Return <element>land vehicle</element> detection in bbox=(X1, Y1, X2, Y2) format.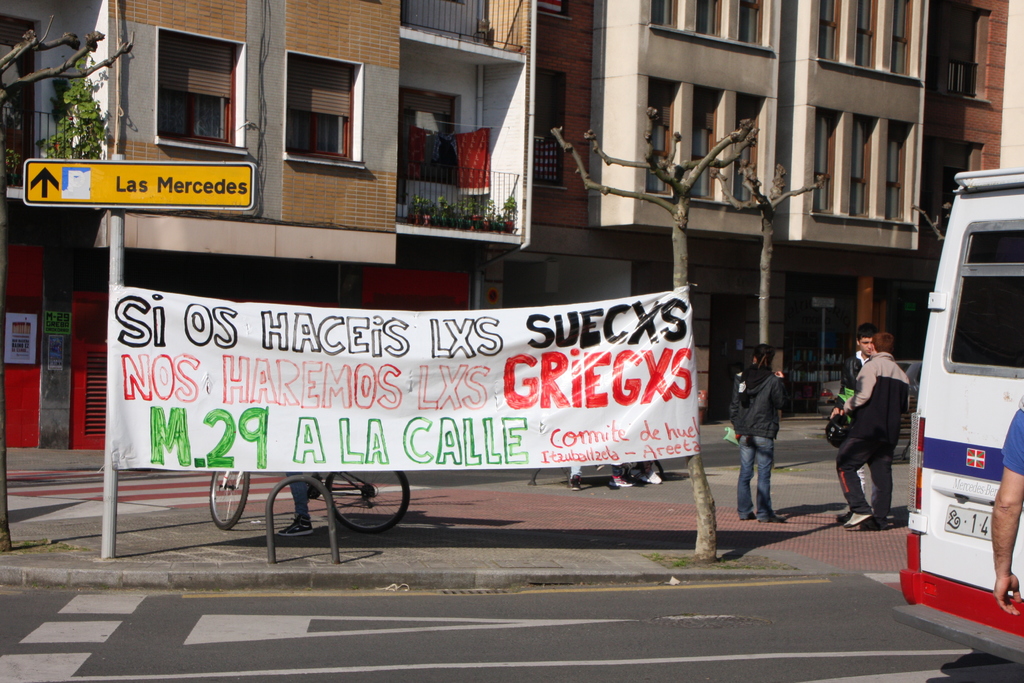
bbox=(888, 163, 1023, 671).
